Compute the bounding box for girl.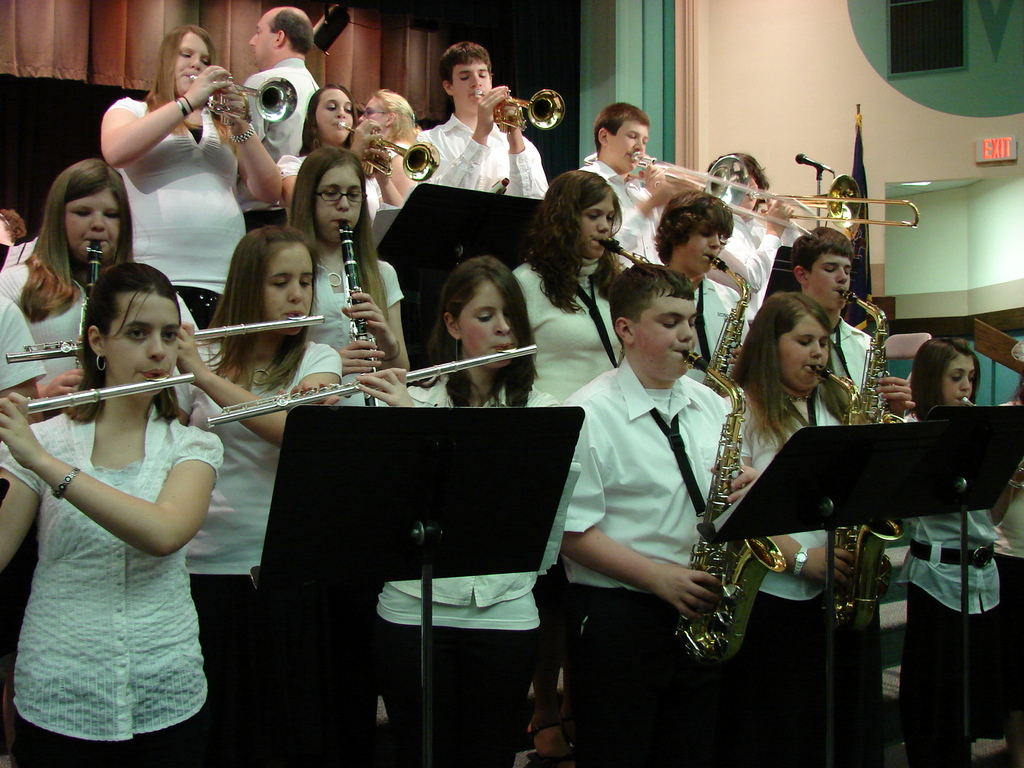
l=902, t=330, r=1019, b=767.
